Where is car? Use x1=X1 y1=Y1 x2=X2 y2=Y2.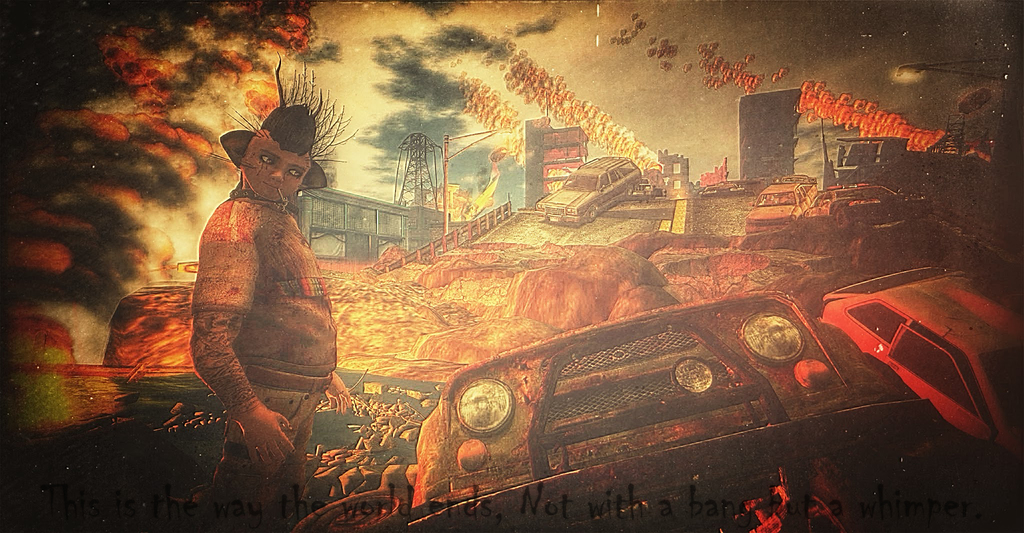
x1=393 y1=291 x2=973 y2=532.
